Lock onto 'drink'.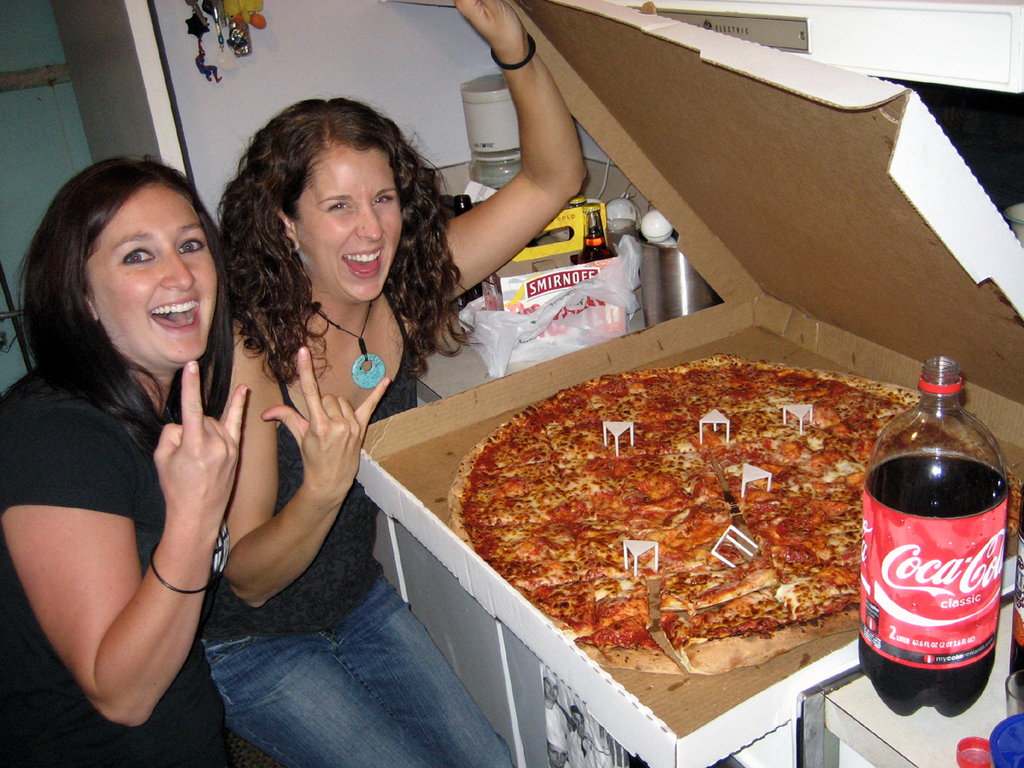
Locked: {"x1": 859, "y1": 453, "x2": 1009, "y2": 720}.
